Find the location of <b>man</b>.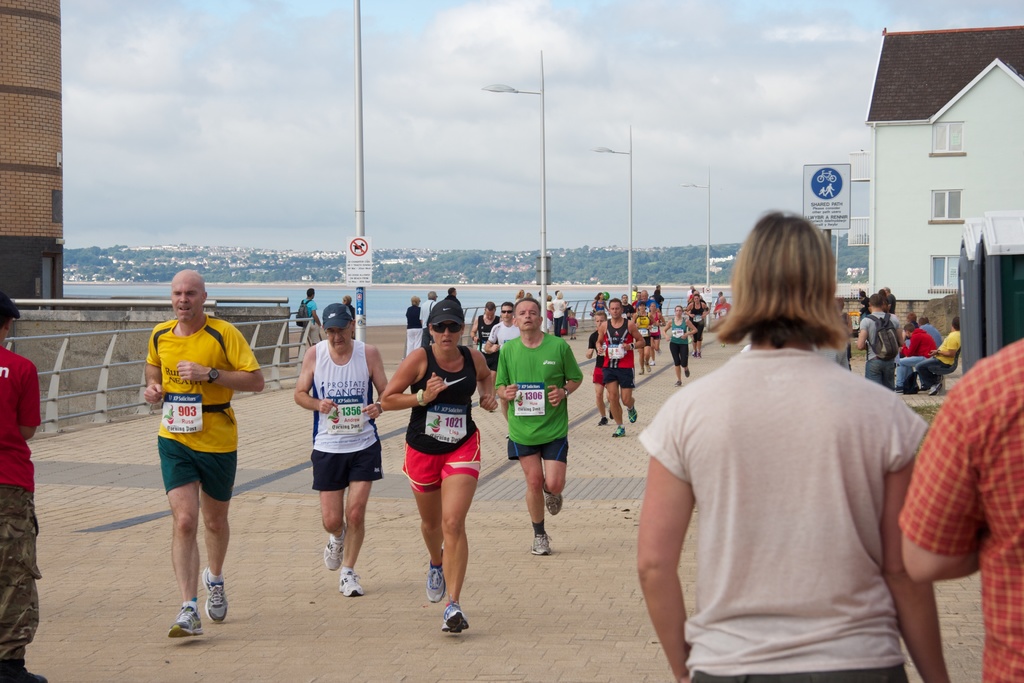
Location: detection(421, 291, 435, 341).
